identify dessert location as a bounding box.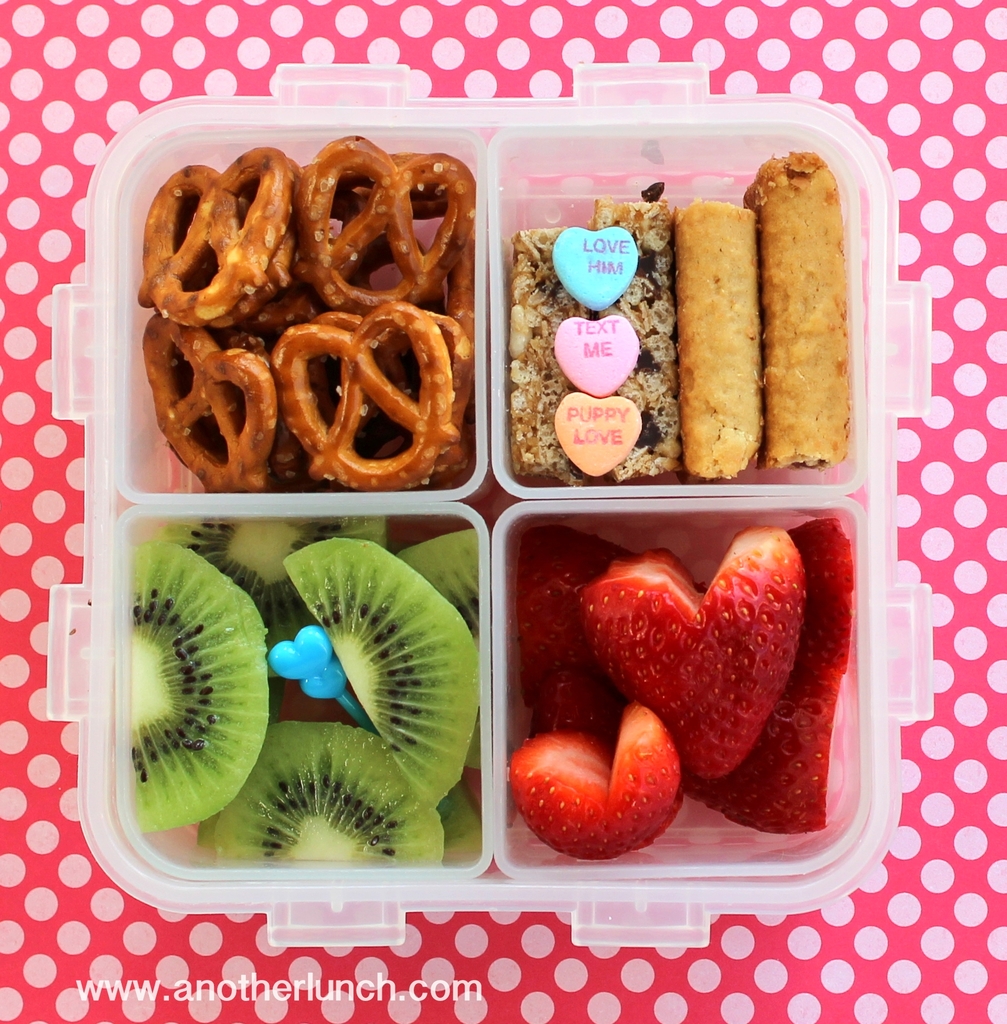
{"x1": 290, "y1": 300, "x2": 448, "y2": 484}.
